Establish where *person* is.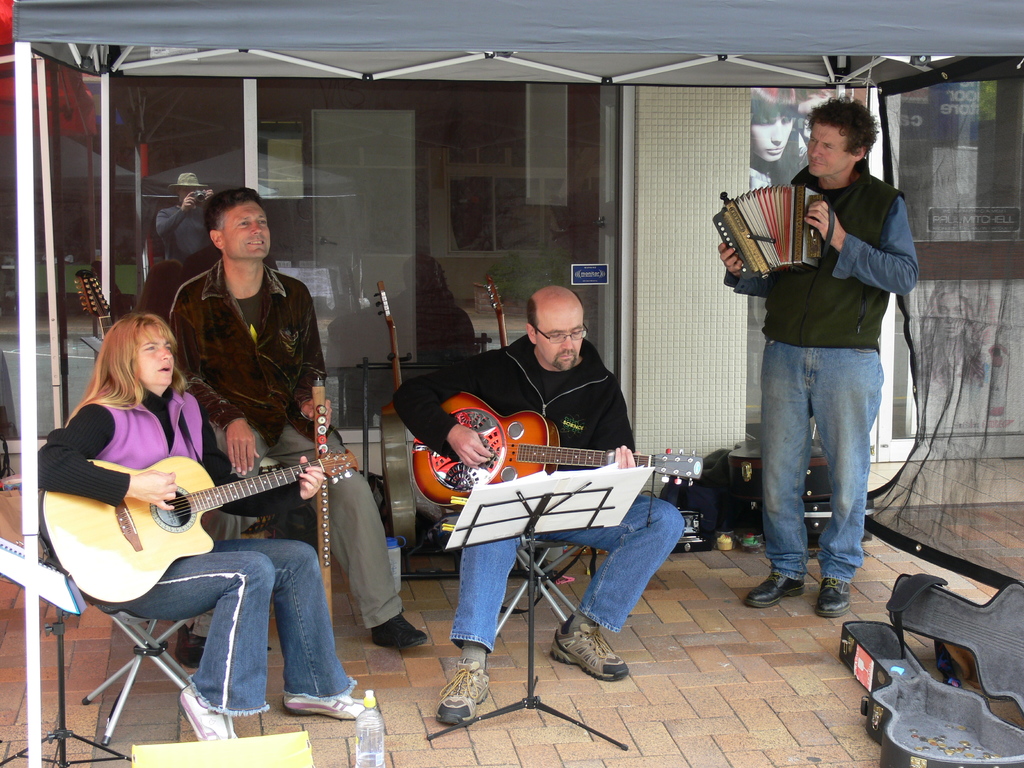
Established at BBox(158, 184, 433, 655).
